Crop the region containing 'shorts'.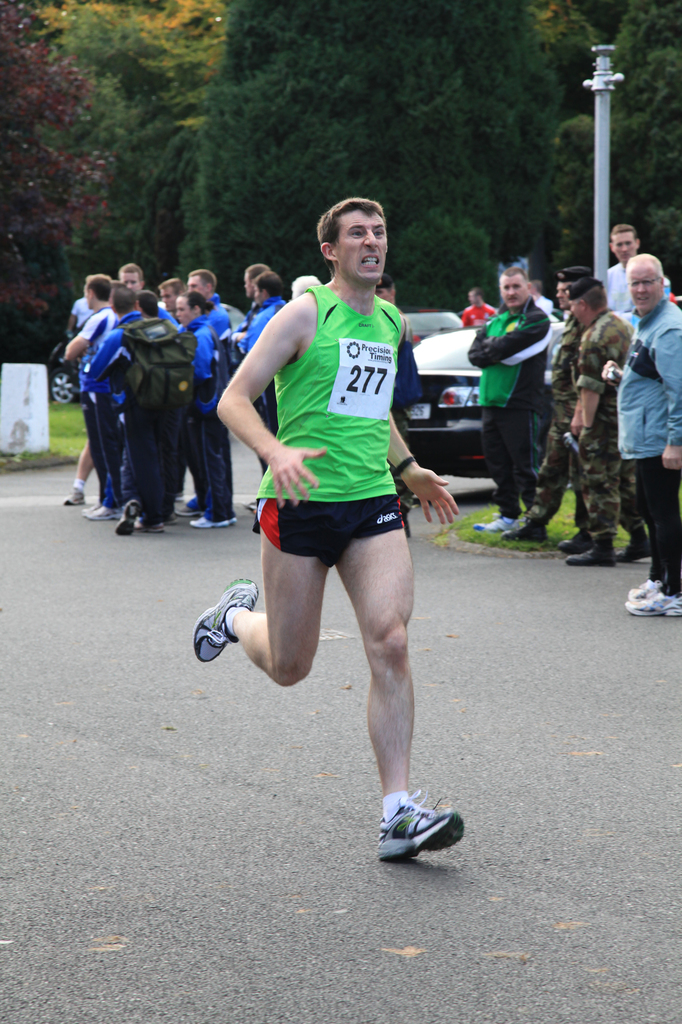
Crop region: x1=246, y1=486, x2=431, y2=579.
